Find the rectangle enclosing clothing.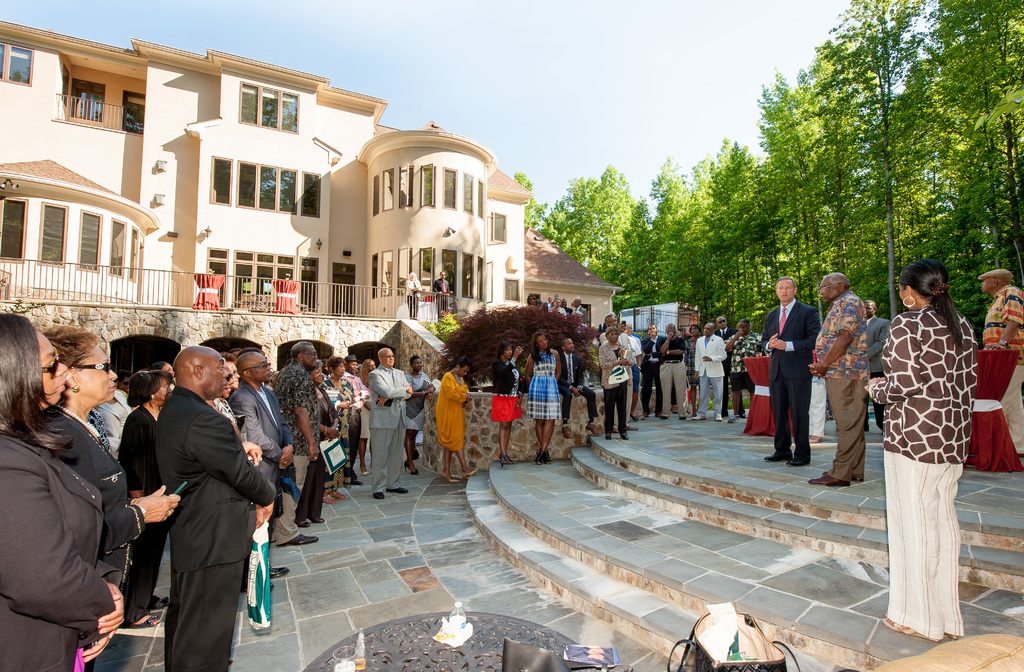
box(113, 404, 163, 625).
